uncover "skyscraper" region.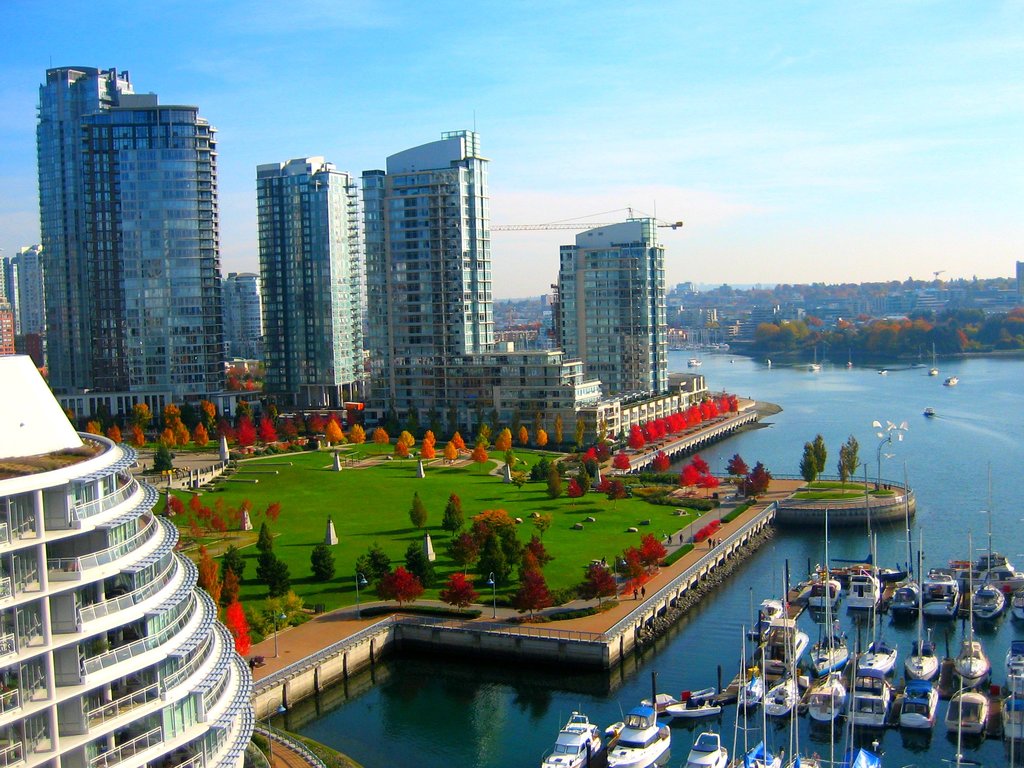
Uncovered: [254,154,376,417].
